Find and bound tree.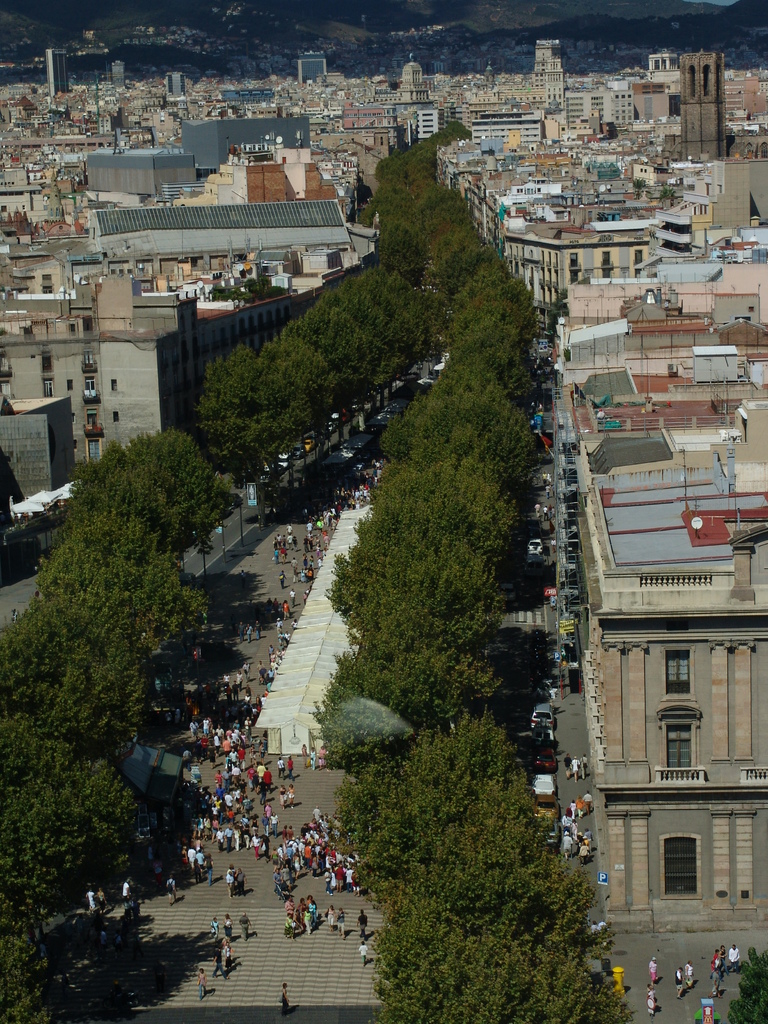
Bound: x1=732 y1=951 x2=767 y2=1023.
